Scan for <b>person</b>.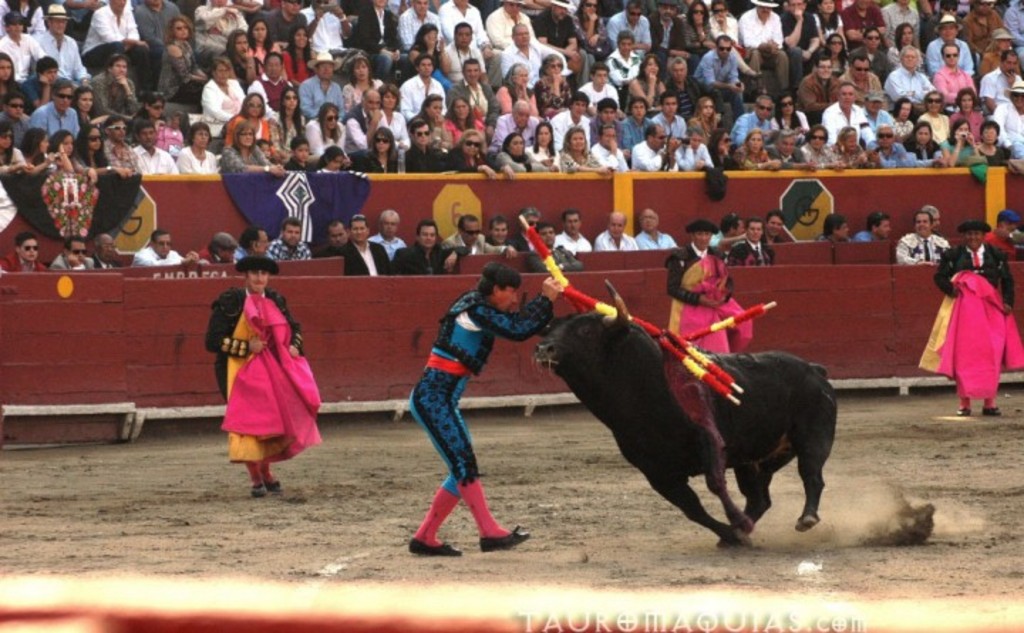
Scan result: 27:83:78:135.
